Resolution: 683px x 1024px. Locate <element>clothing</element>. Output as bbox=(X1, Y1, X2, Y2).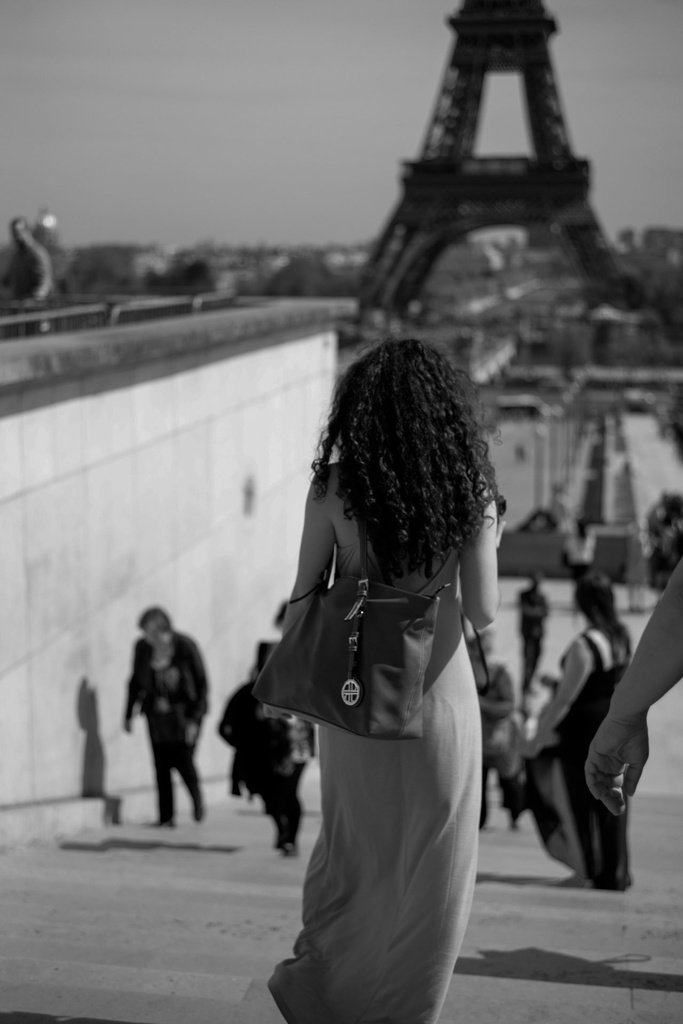
bbox=(217, 672, 320, 842).
